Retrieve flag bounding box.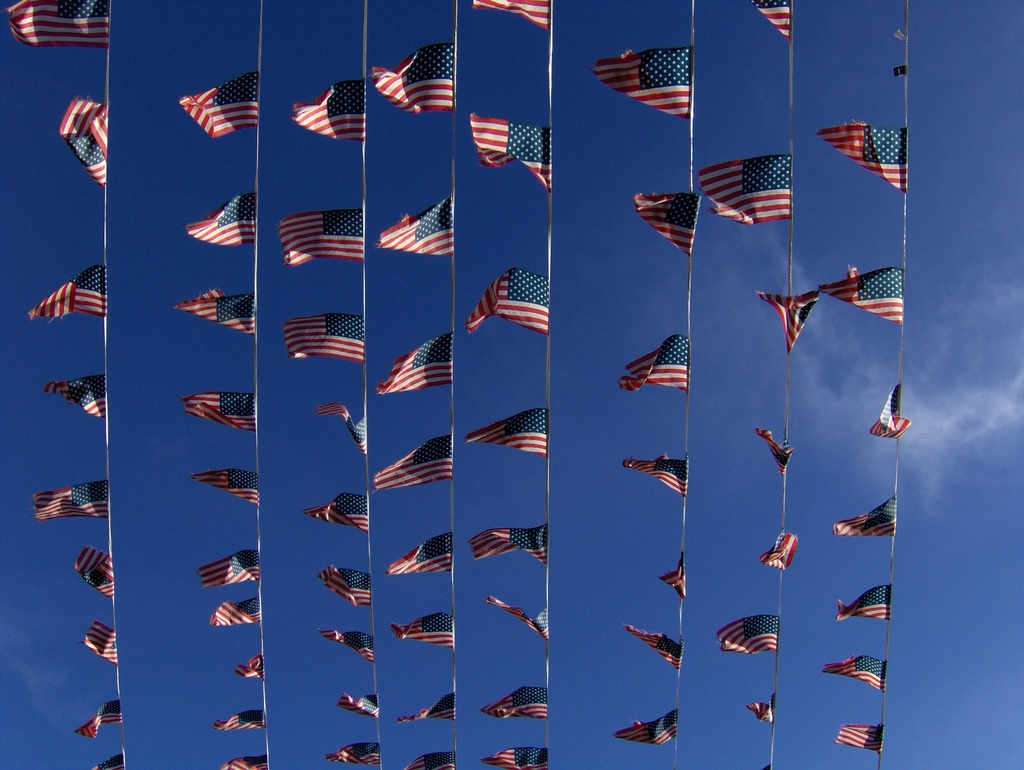
Bounding box: [x1=755, y1=424, x2=796, y2=474].
